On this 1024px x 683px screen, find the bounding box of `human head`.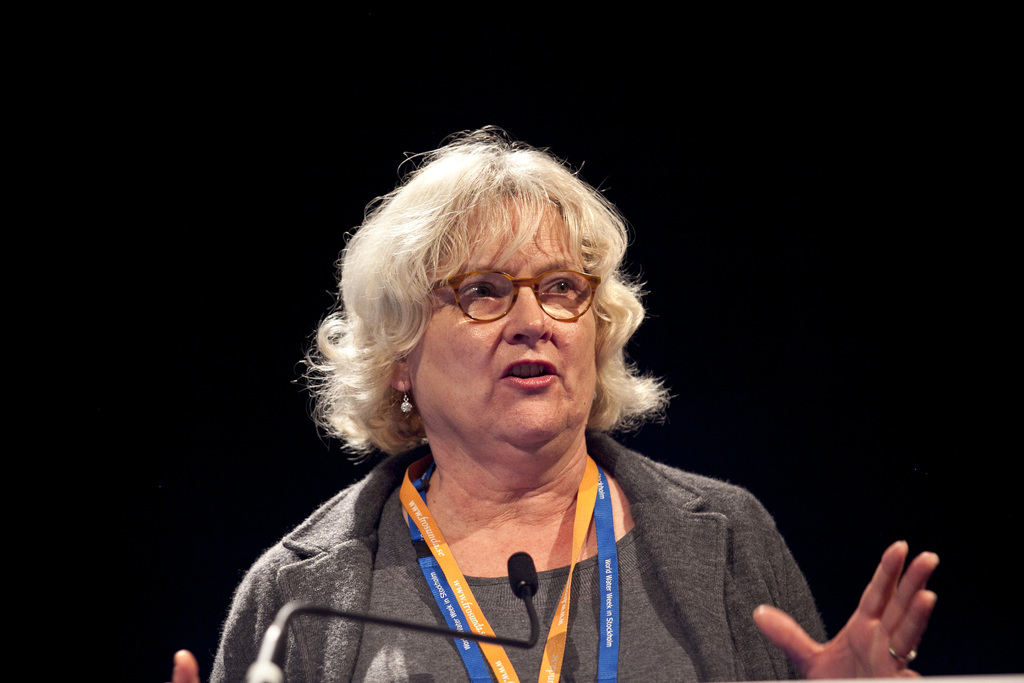
Bounding box: pyautogui.locateOnScreen(339, 151, 662, 452).
